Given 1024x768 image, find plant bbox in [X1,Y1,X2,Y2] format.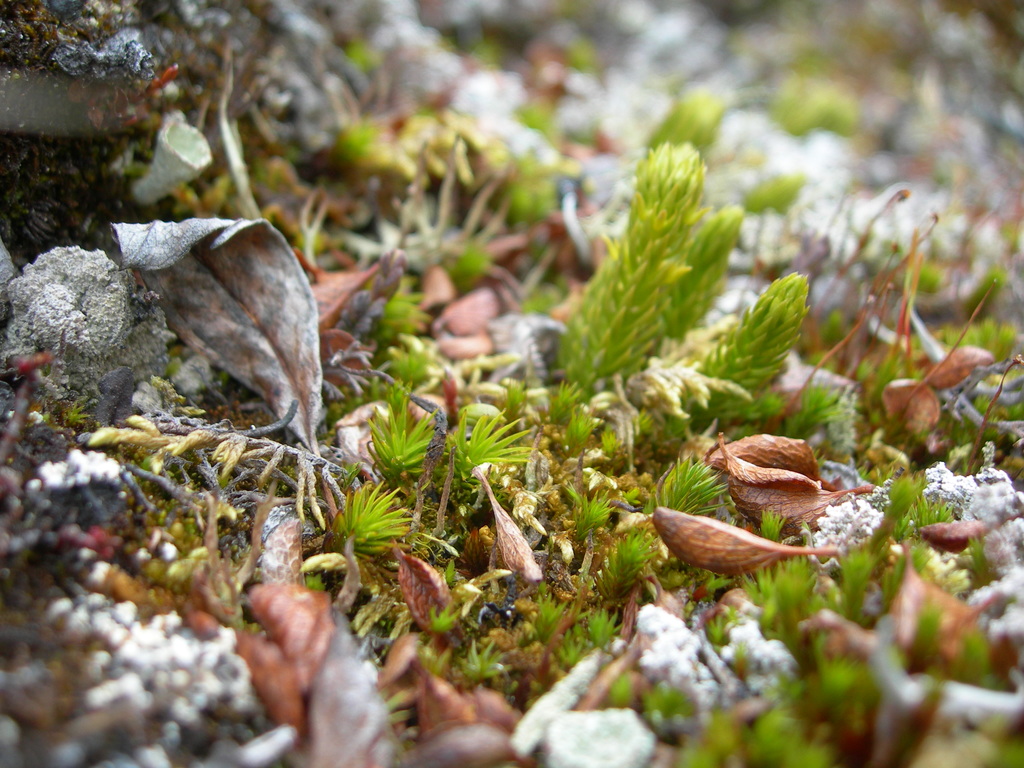
[959,627,1013,691].
